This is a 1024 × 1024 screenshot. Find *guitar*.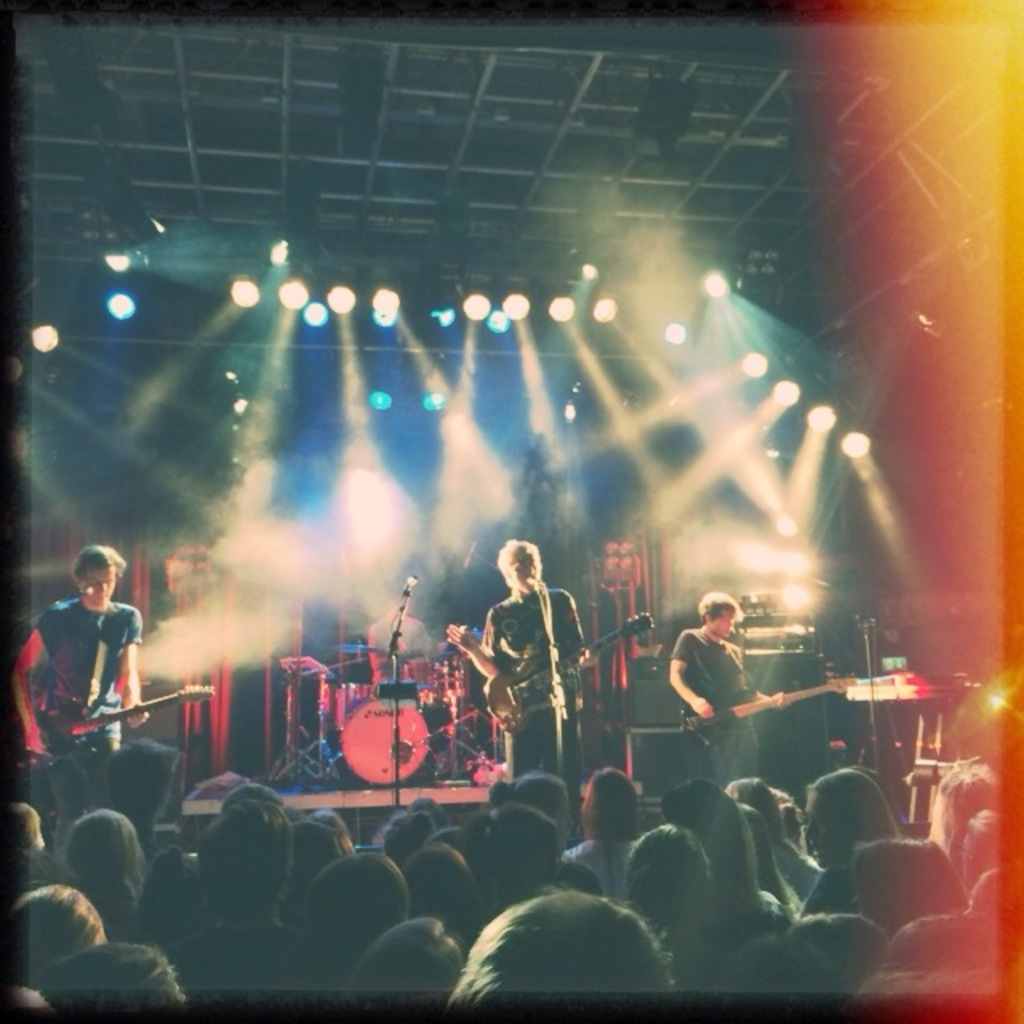
Bounding box: {"left": 10, "top": 678, "right": 218, "bottom": 774}.
